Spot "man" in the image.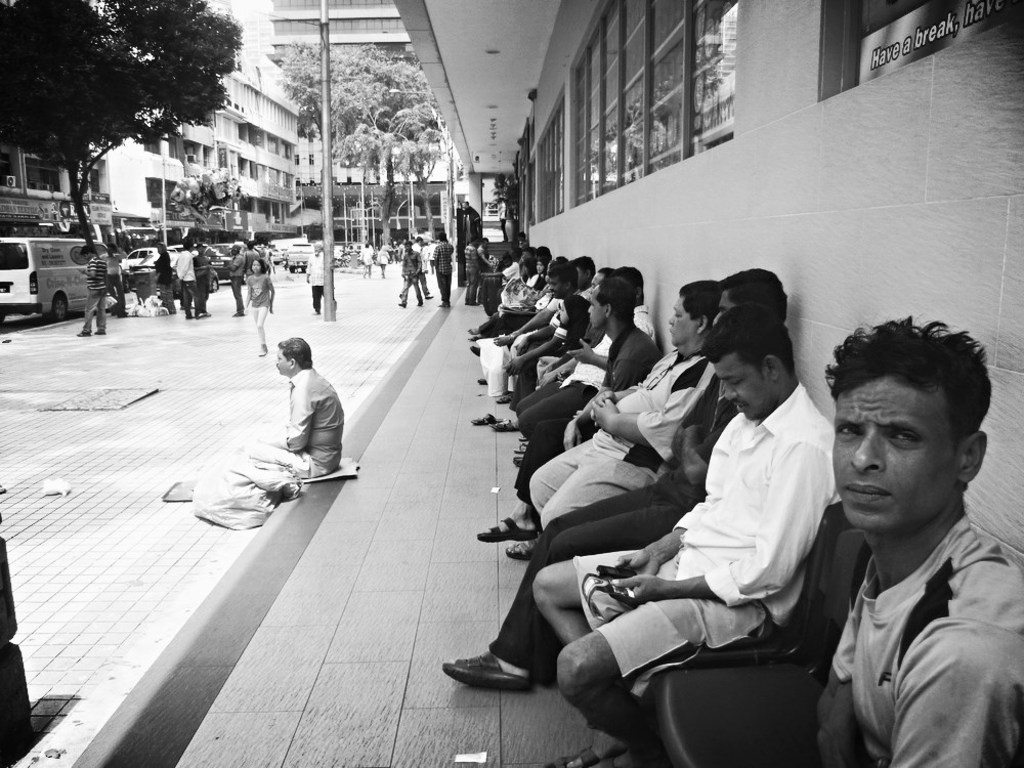
"man" found at 99:244:129:319.
